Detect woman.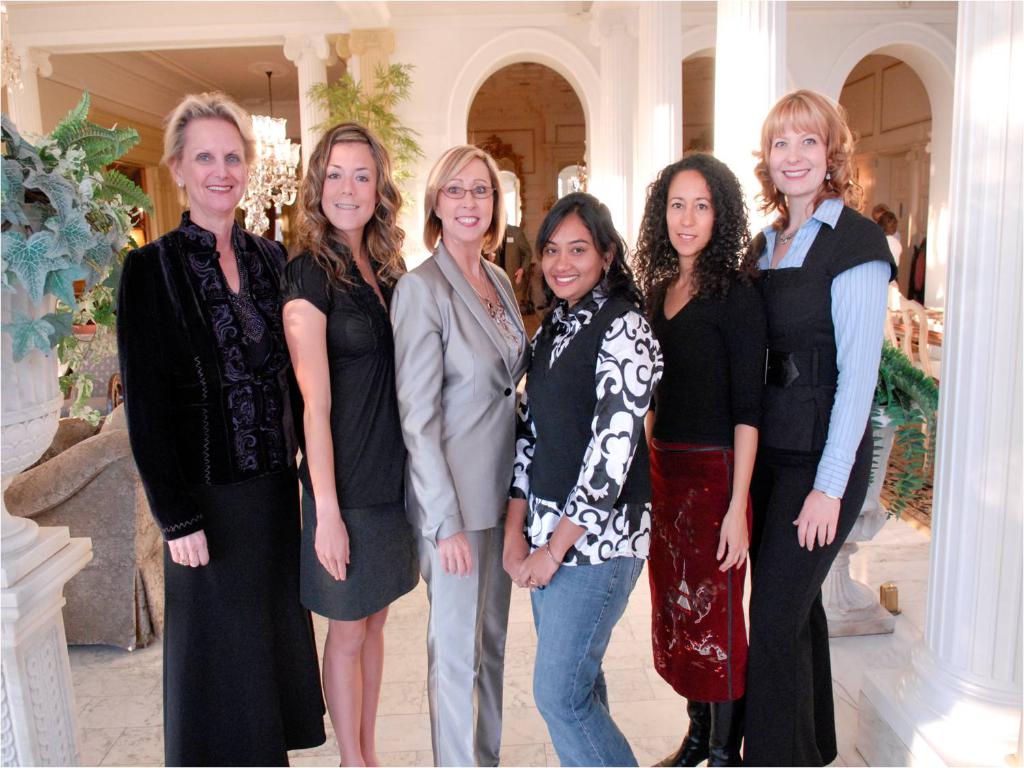
Detected at select_region(876, 206, 907, 305).
